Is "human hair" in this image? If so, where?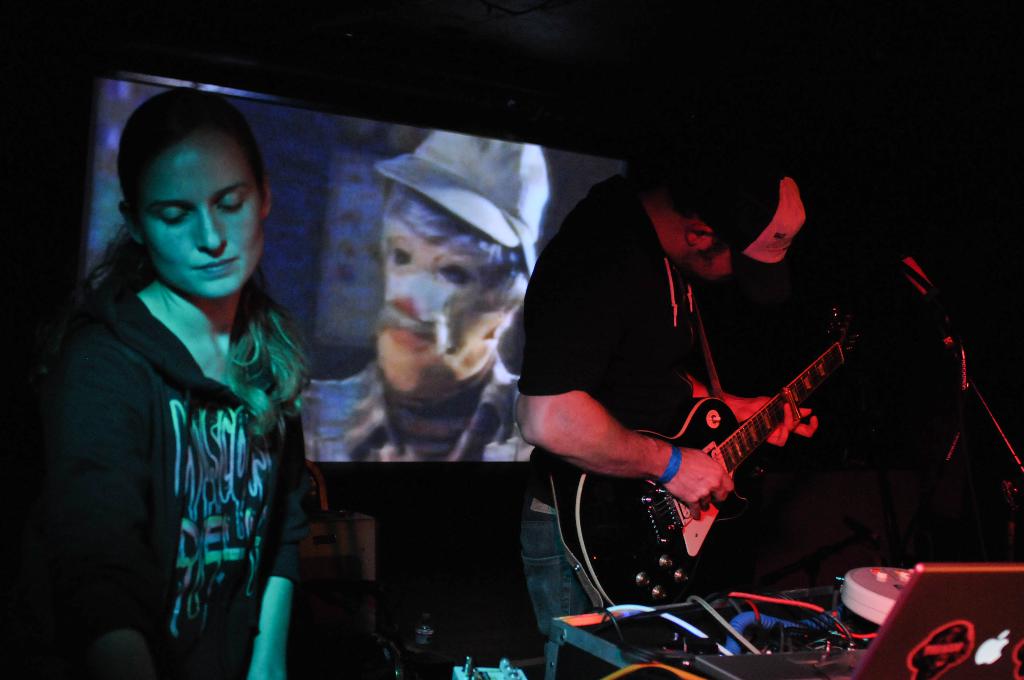
Yes, at rect(76, 100, 299, 481).
